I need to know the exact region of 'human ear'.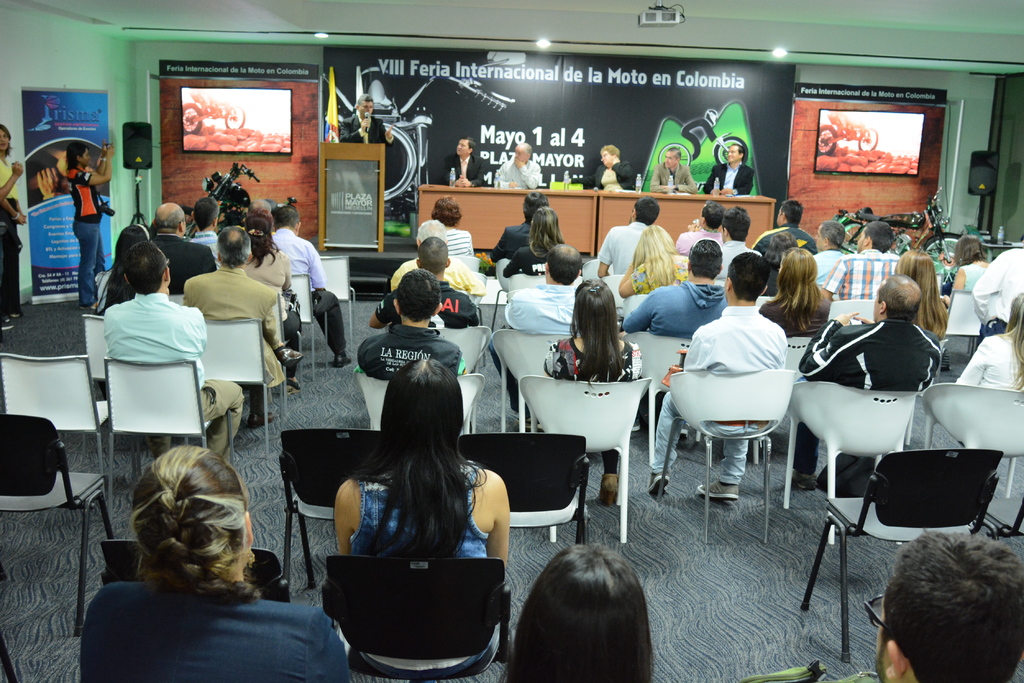
Region: (877, 302, 886, 315).
